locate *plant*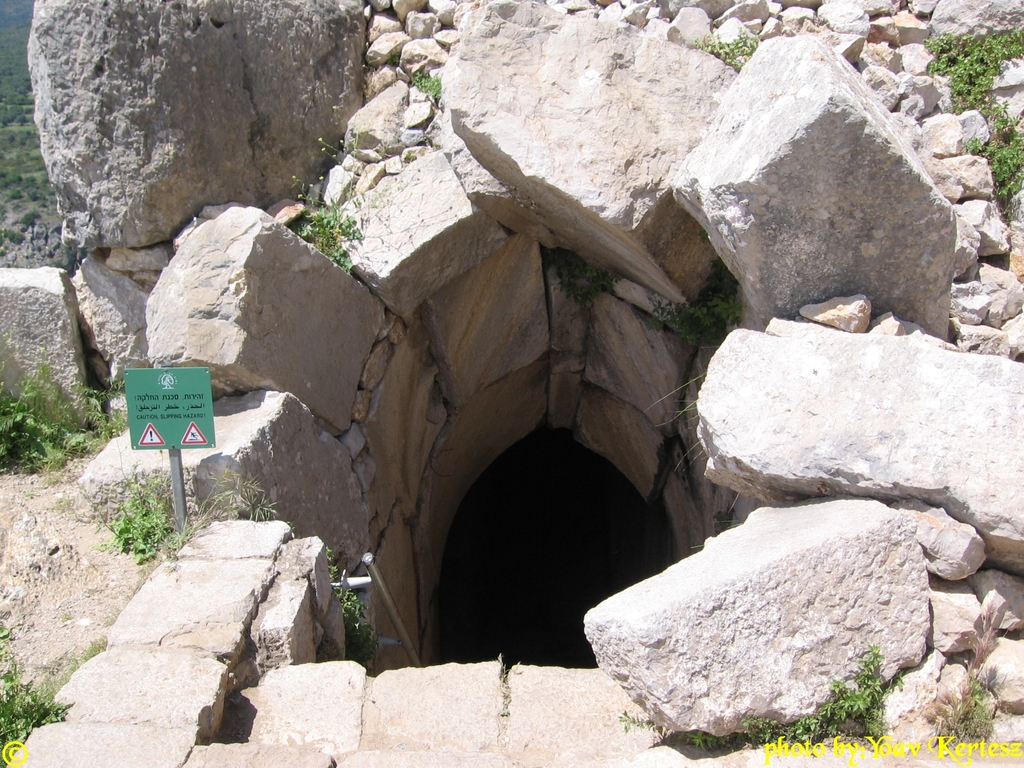
935:11:1023:218
